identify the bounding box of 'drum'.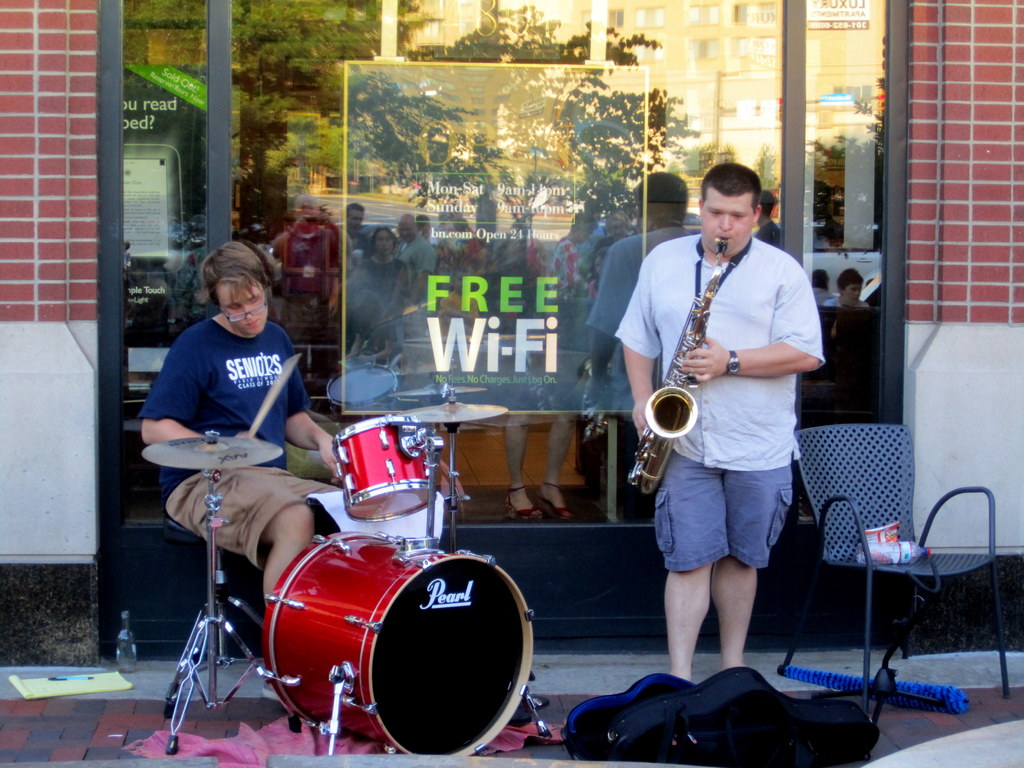
<bbox>324, 414, 435, 519</bbox>.
